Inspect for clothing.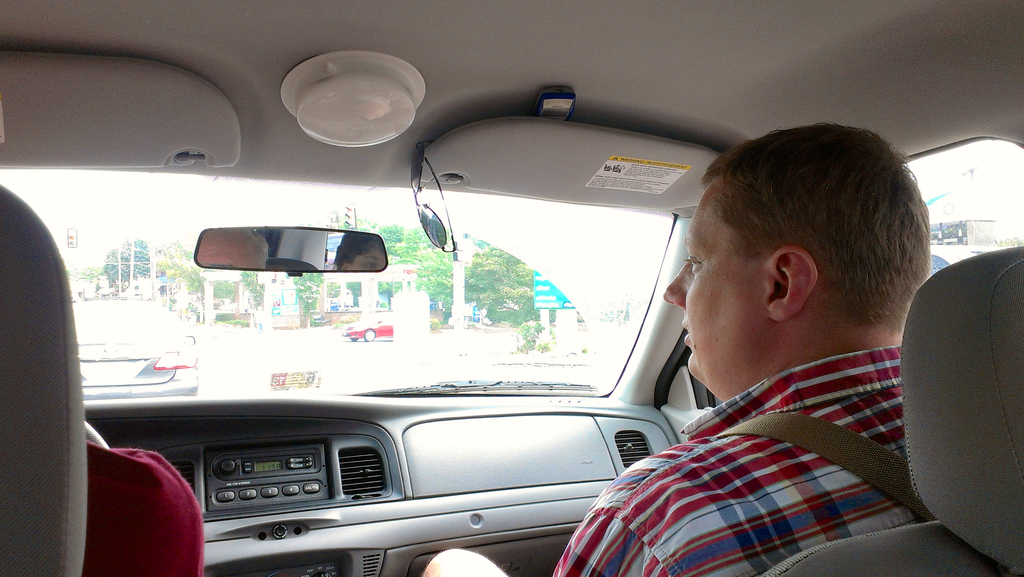
Inspection: x1=589 y1=354 x2=925 y2=566.
